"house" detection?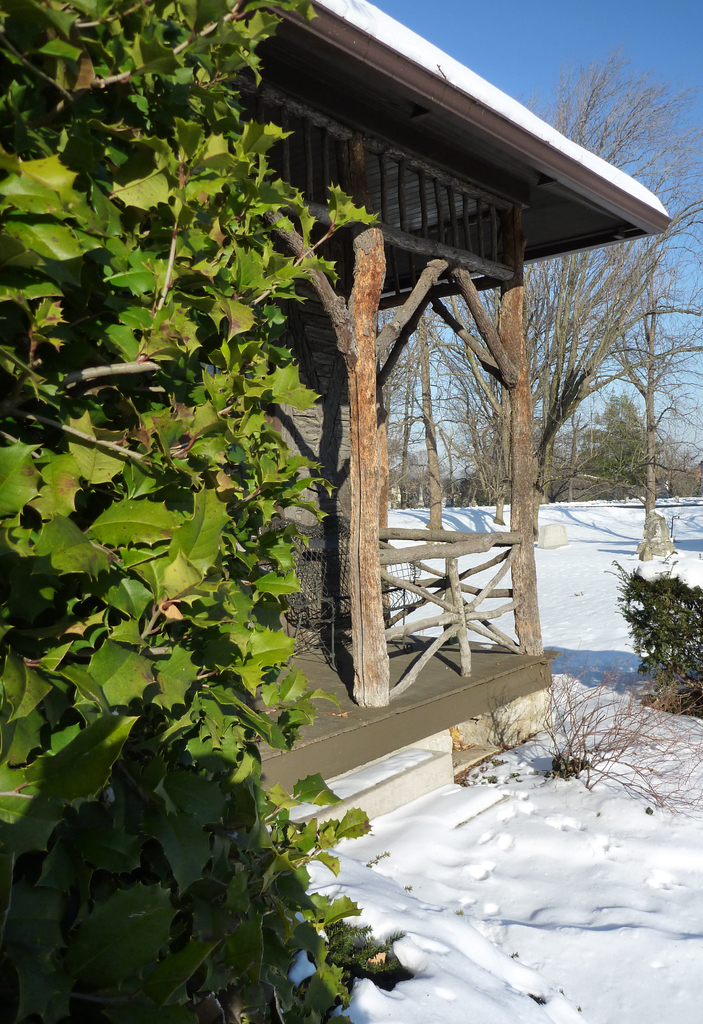
[left=0, top=0, right=674, bottom=824]
